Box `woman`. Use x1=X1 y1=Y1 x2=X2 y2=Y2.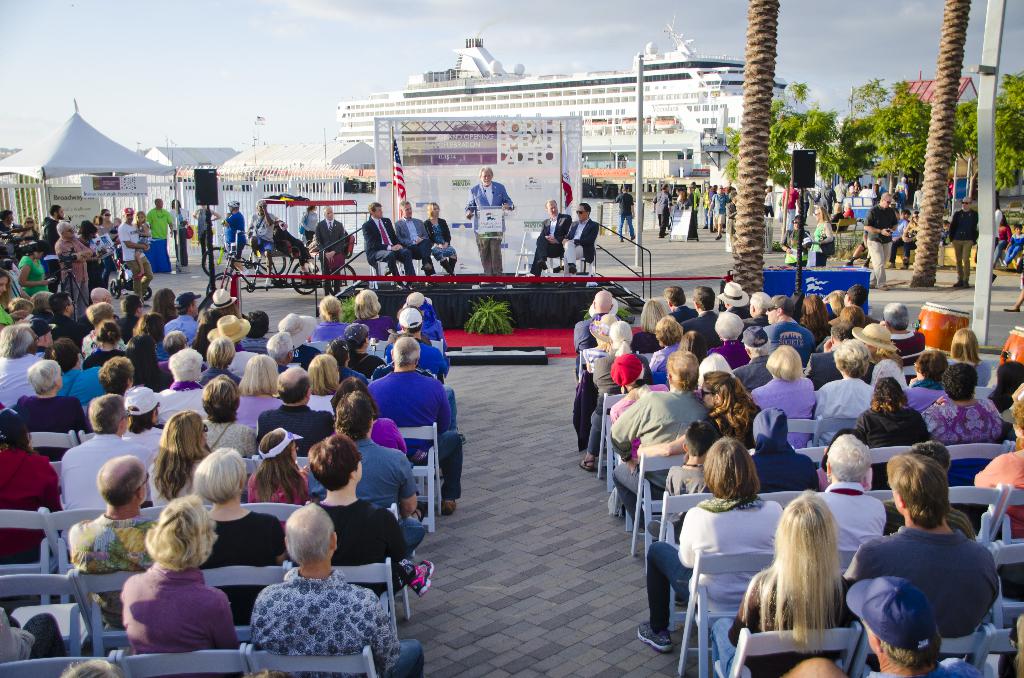
x1=749 y1=343 x2=820 y2=453.
